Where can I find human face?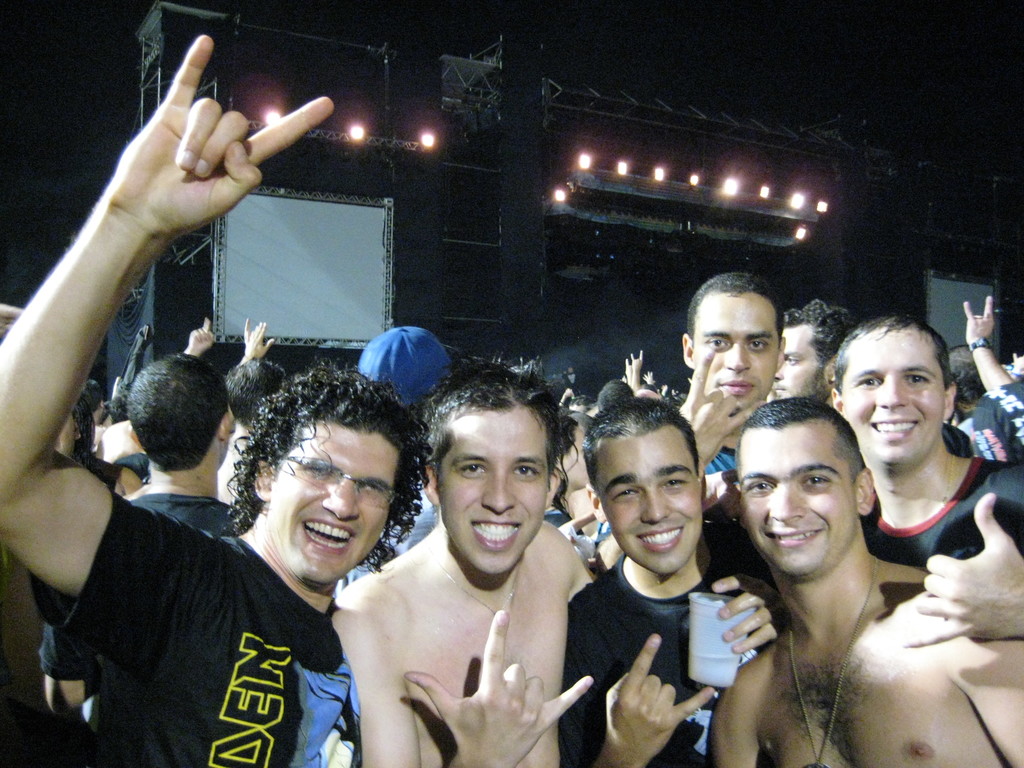
You can find it at <region>774, 324, 823, 400</region>.
